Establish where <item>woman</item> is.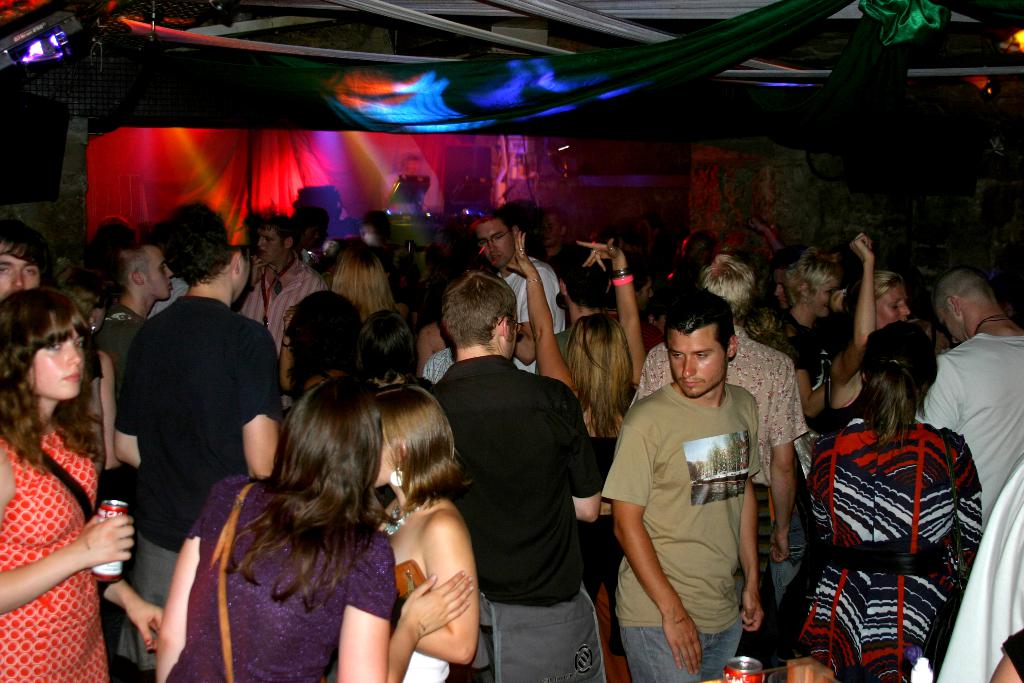
Established at (left=505, top=223, right=648, bottom=647).
